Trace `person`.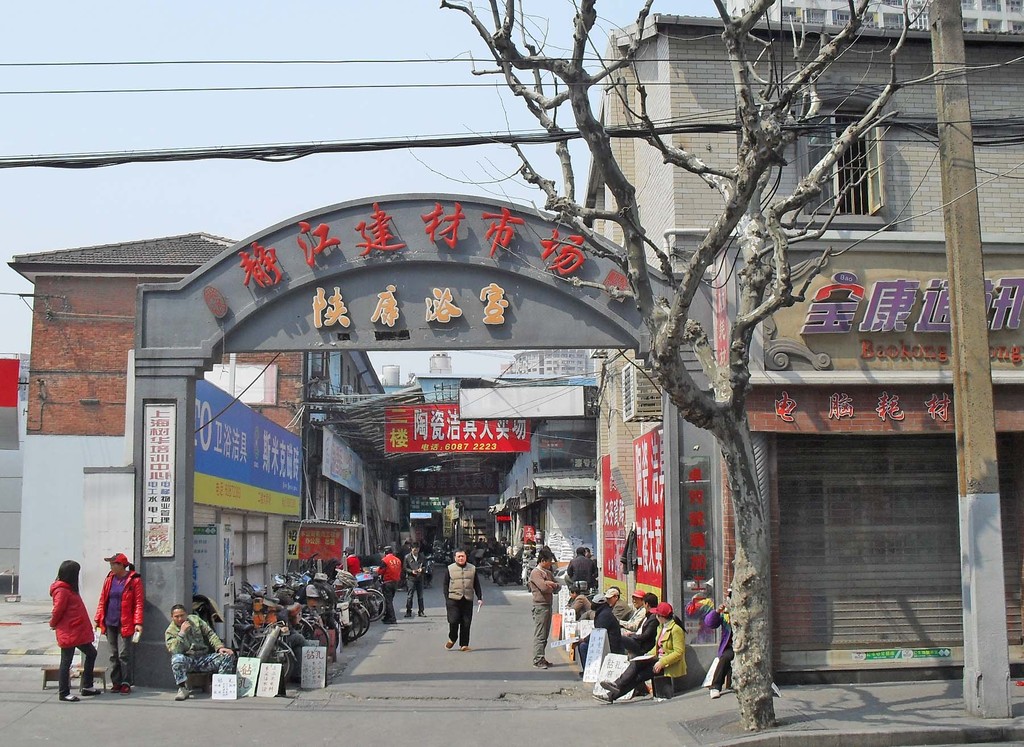
Traced to region(529, 545, 566, 673).
